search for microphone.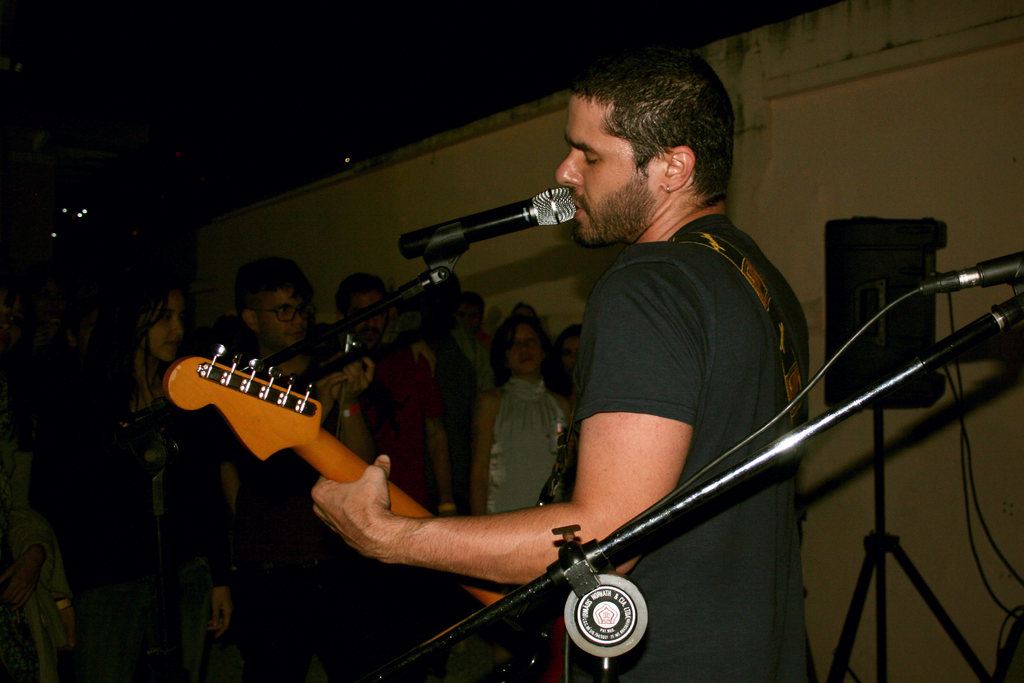
Found at select_region(374, 174, 577, 273).
